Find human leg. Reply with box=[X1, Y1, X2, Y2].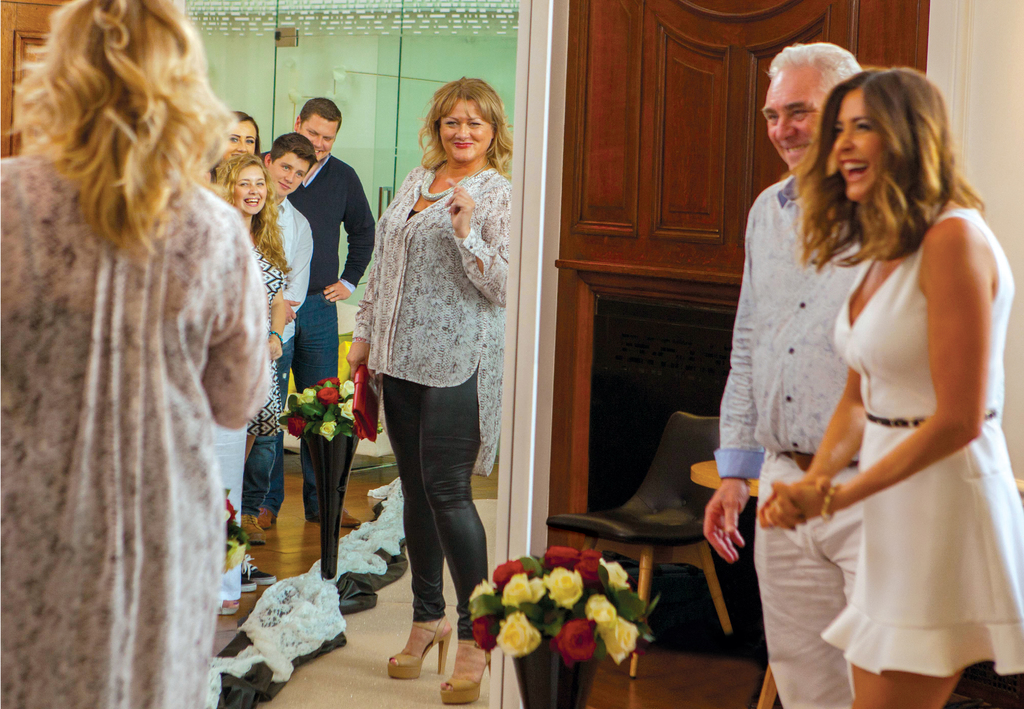
box=[377, 340, 456, 680].
